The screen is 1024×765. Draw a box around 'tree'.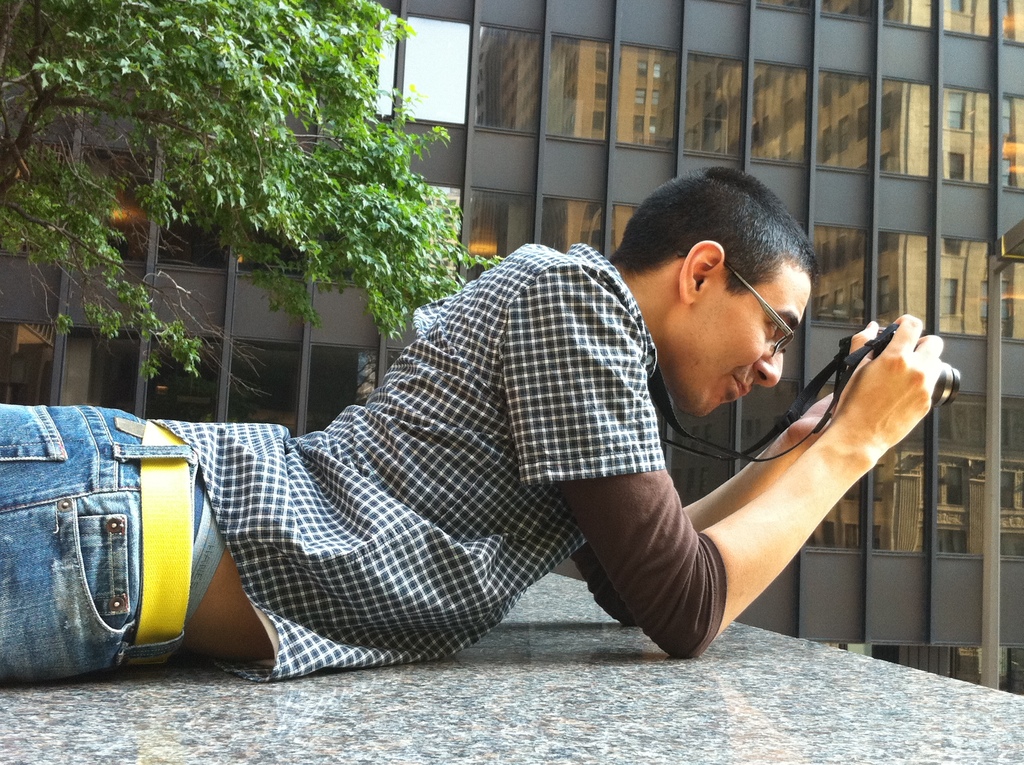
0,0,505,396.
